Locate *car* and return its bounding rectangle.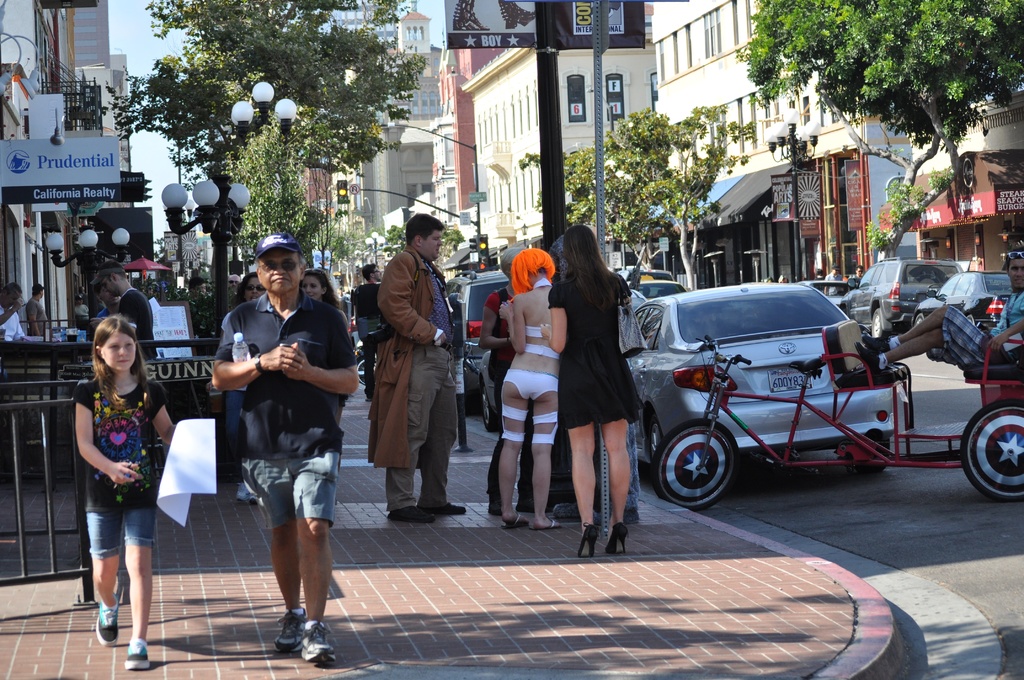
[x1=610, y1=271, x2=698, y2=300].
